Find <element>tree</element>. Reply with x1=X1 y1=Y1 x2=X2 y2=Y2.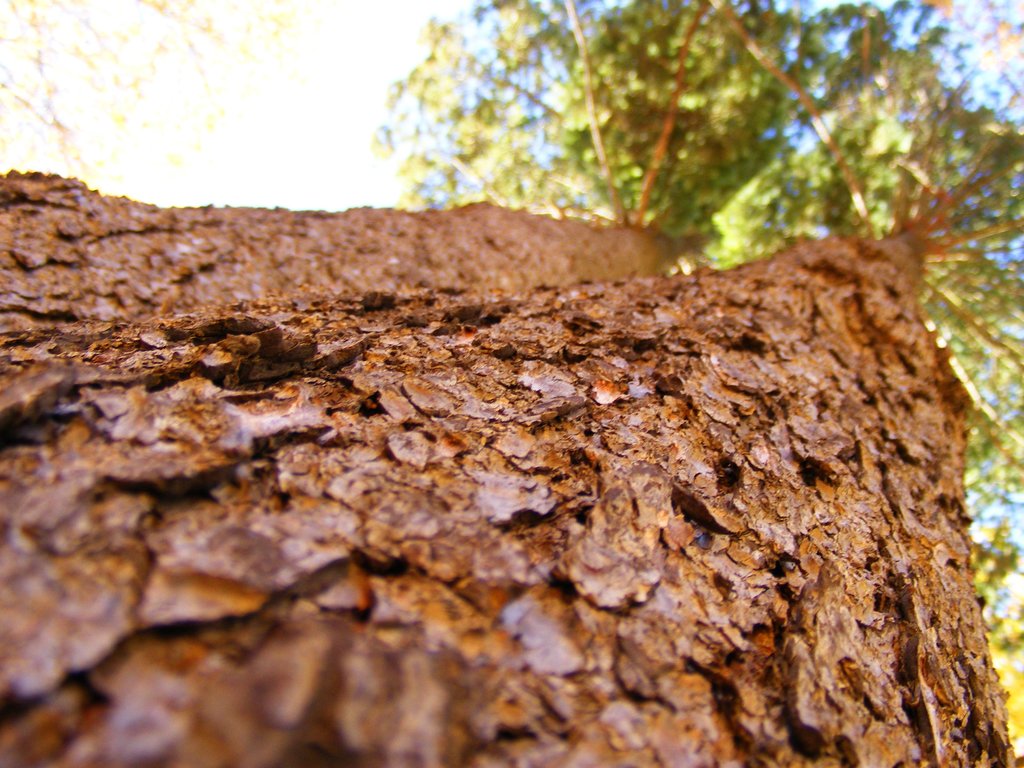
x1=0 y1=0 x2=1023 y2=767.
